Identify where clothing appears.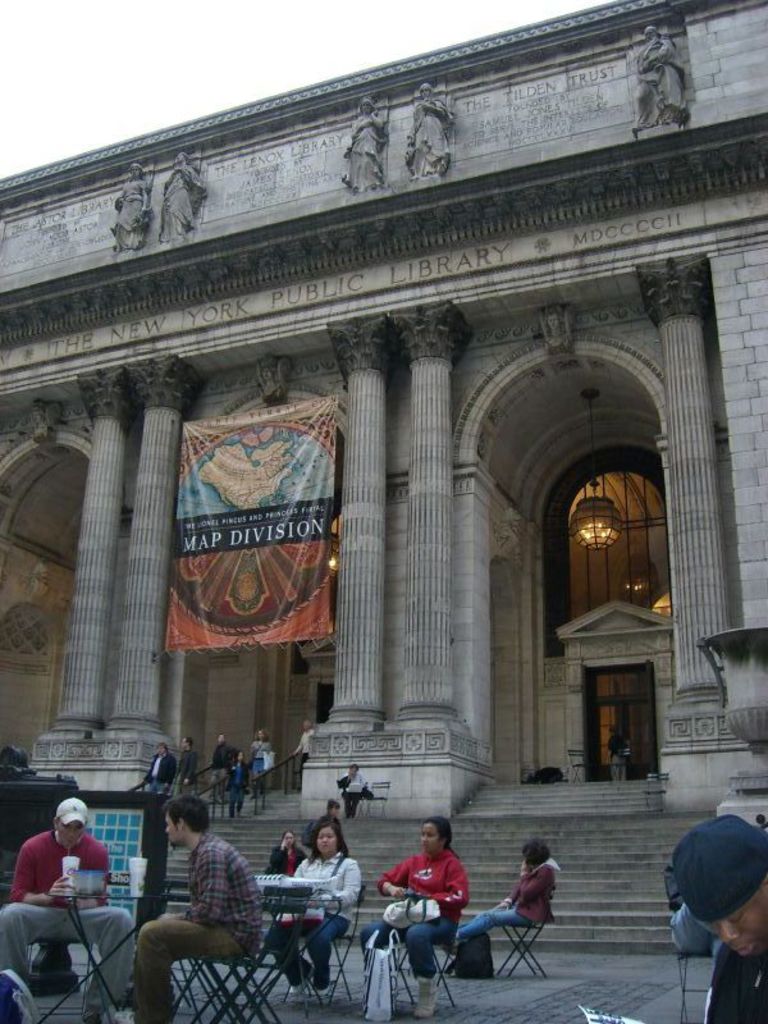
Appears at (x1=141, y1=753, x2=177, y2=803).
